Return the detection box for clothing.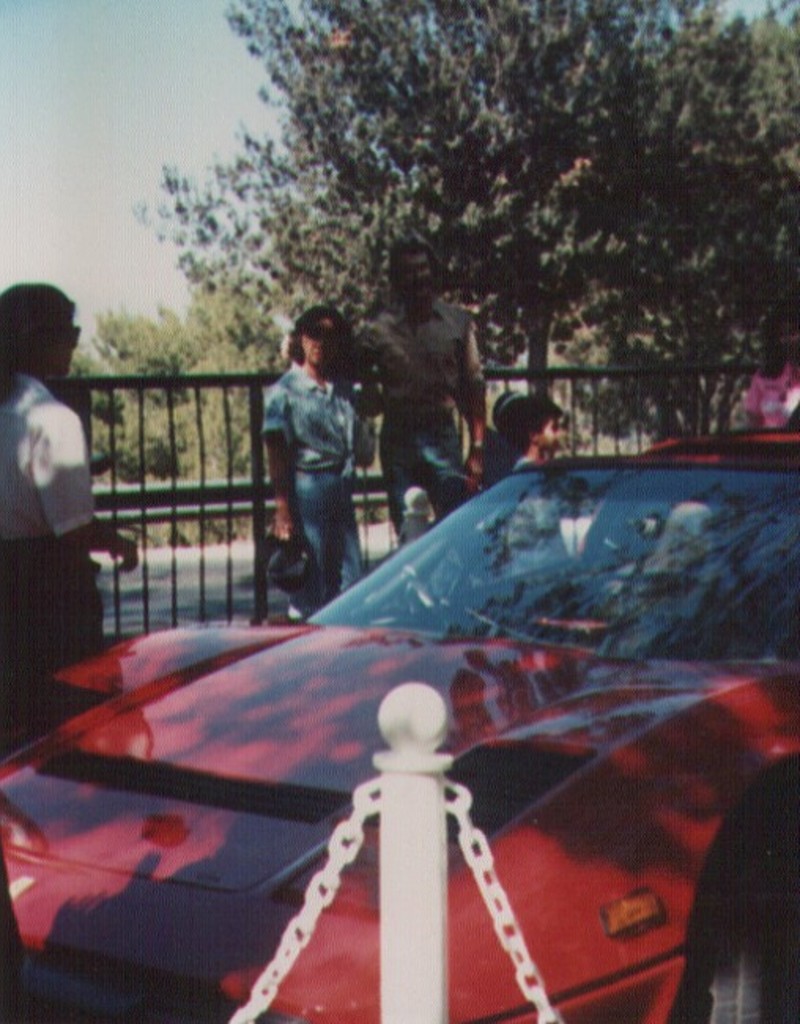
box(734, 370, 798, 443).
